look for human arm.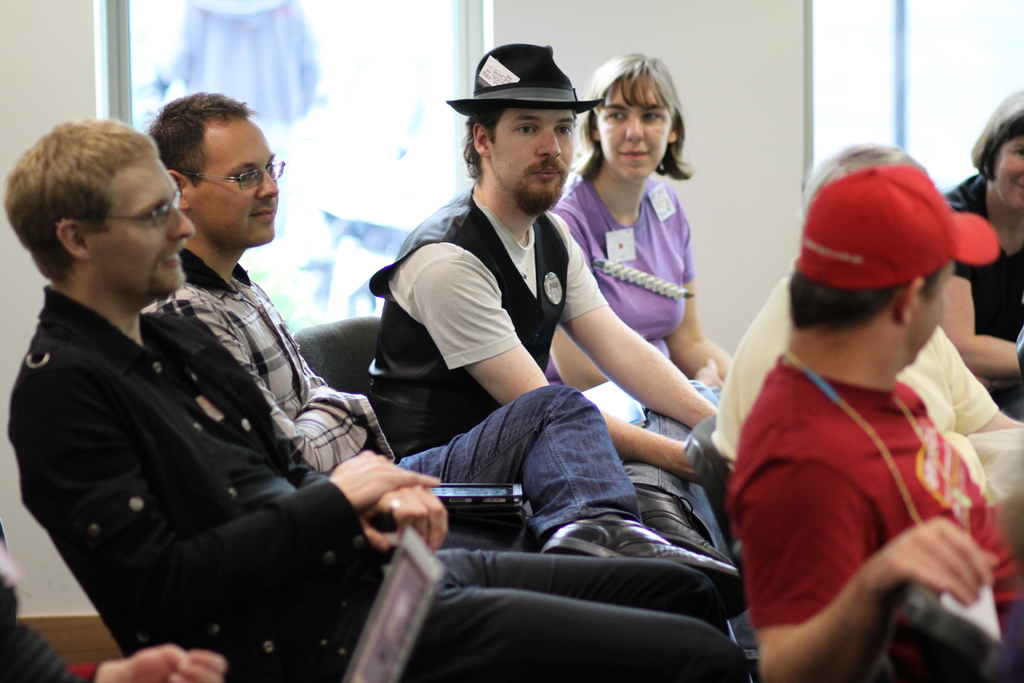
Found: rect(655, 231, 739, 397).
